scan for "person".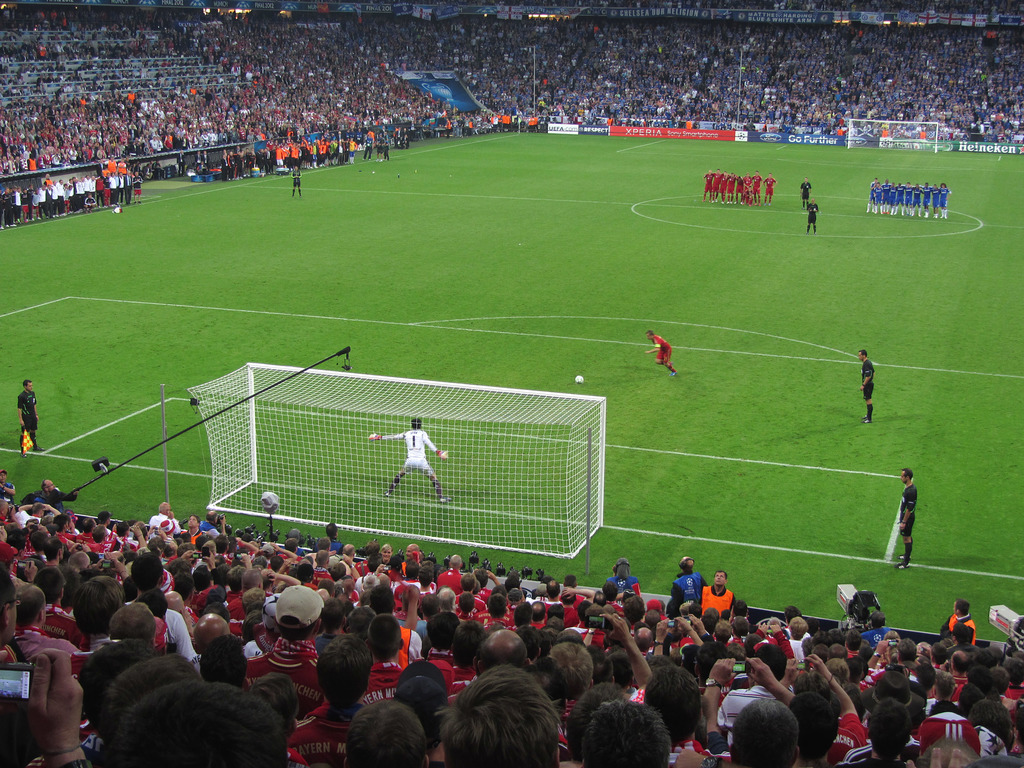
Scan result: [859, 344, 882, 425].
